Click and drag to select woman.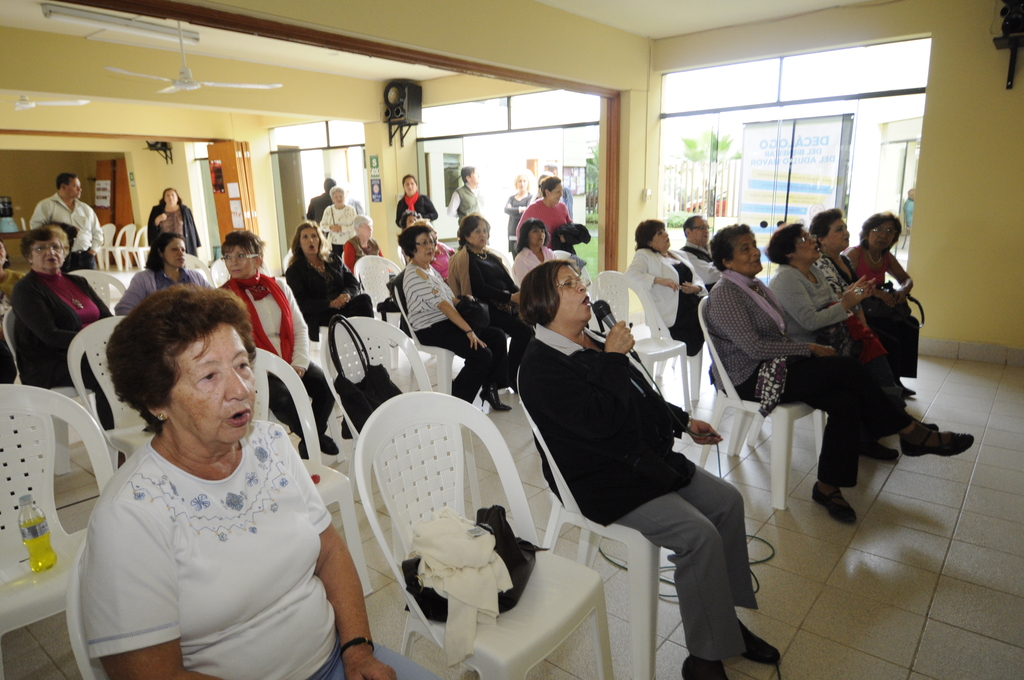
Selection: bbox(58, 273, 334, 679).
